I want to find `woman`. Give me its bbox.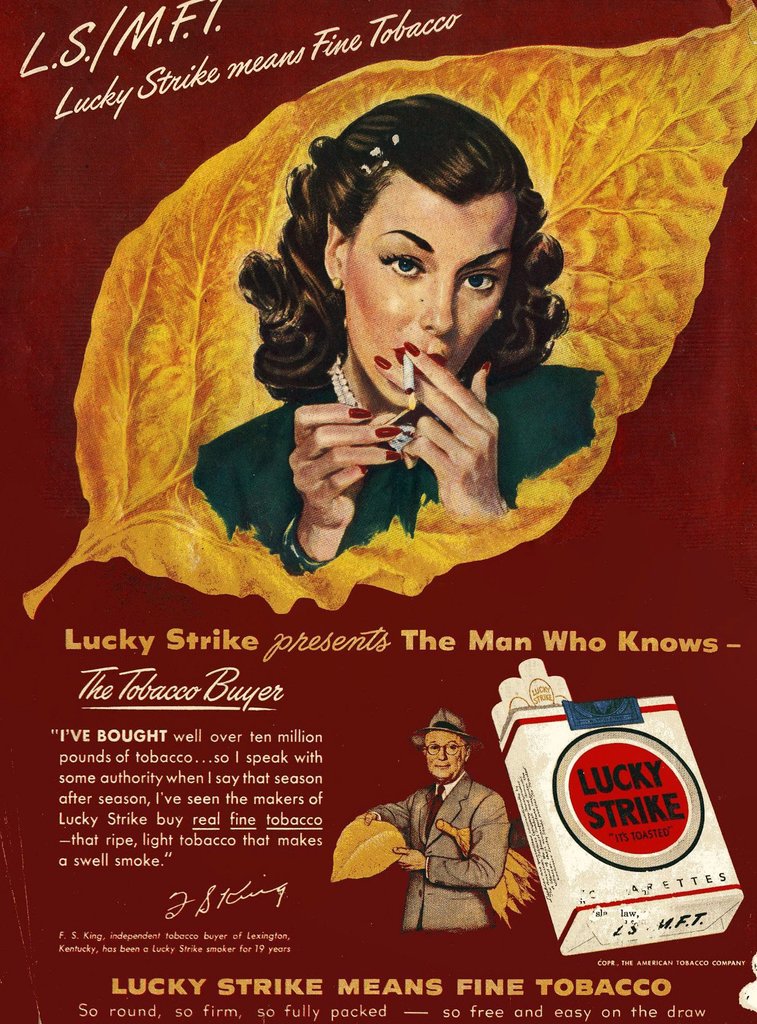
x1=209 y1=100 x2=617 y2=551.
